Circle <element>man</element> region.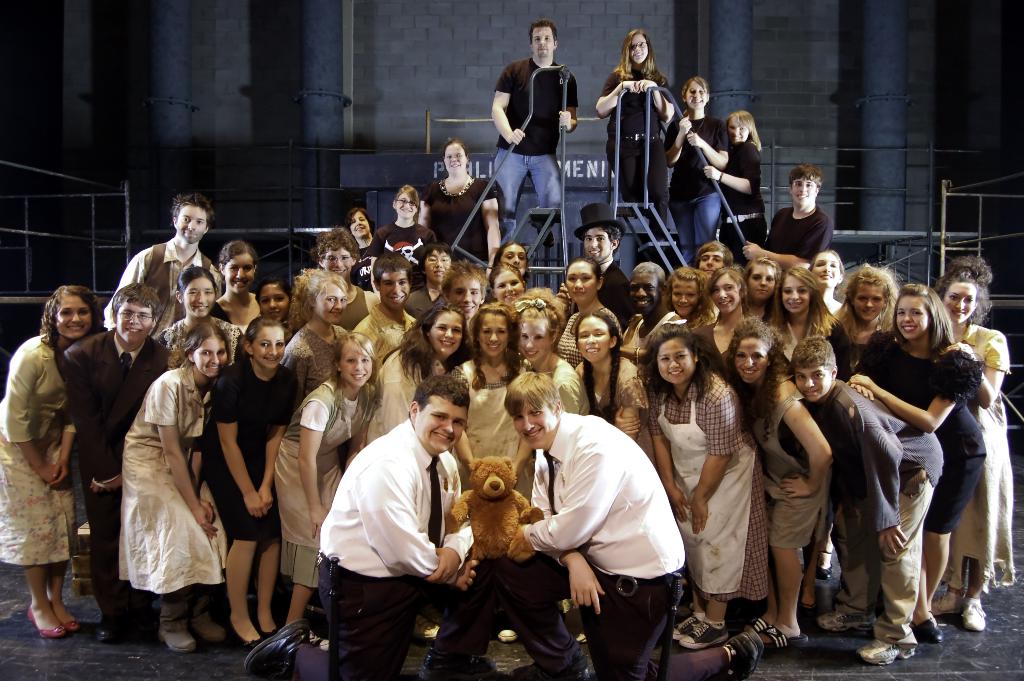
Region: x1=743 y1=165 x2=837 y2=272.
